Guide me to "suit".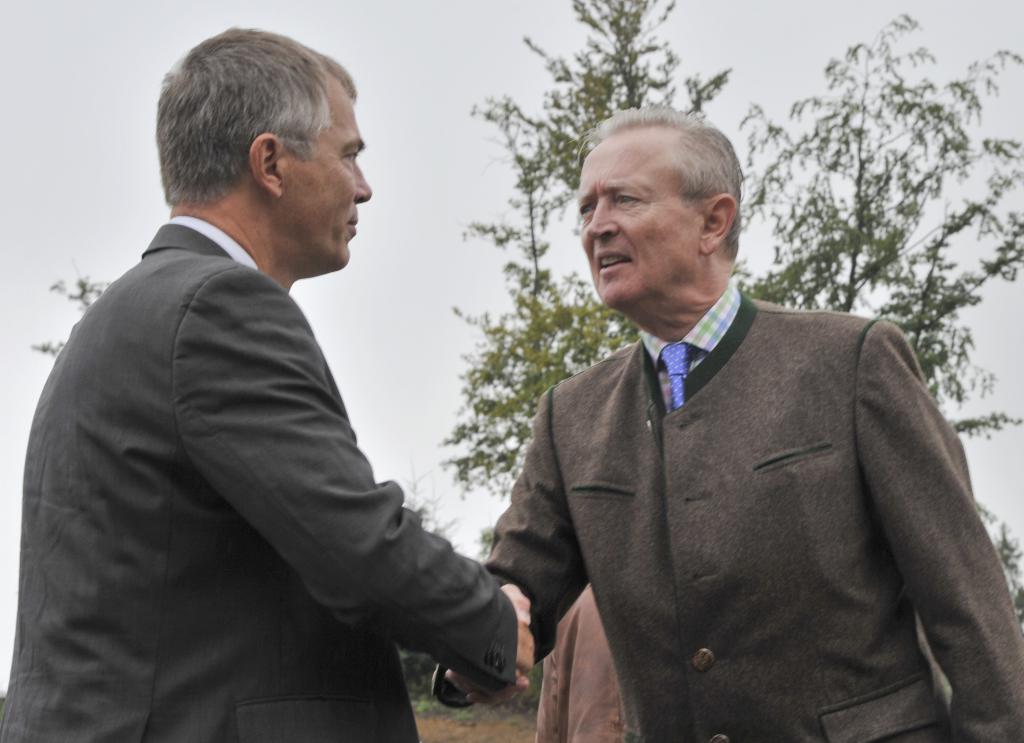
Guidance: [x1=470, y1=168, x2=973, y2=742].
